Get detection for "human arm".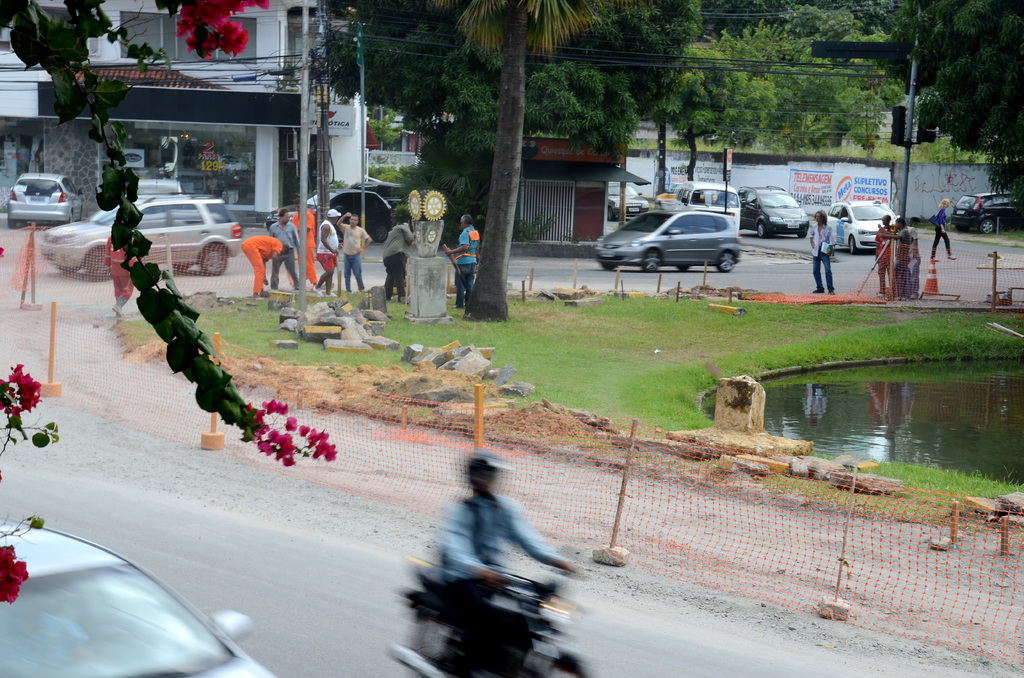
Detection: bbox=(335, 211, 349, 237).
